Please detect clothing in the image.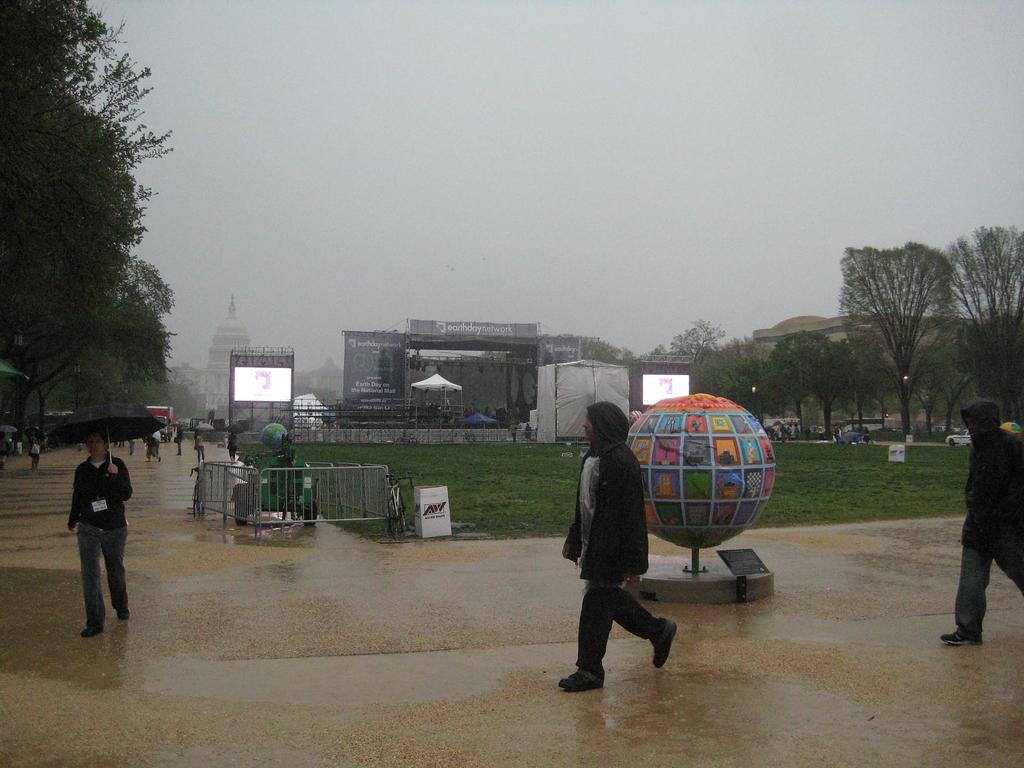
562, 400, 662, 678.
